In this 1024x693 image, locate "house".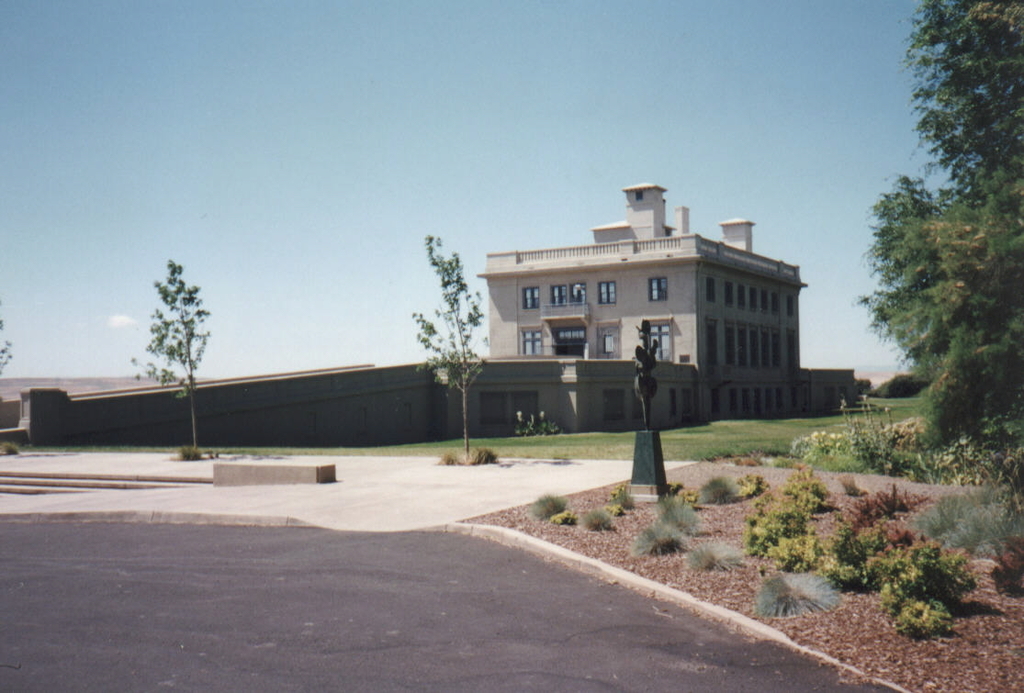
Bounding box: [x1=479, y1=249, x2=805, y2=419].
